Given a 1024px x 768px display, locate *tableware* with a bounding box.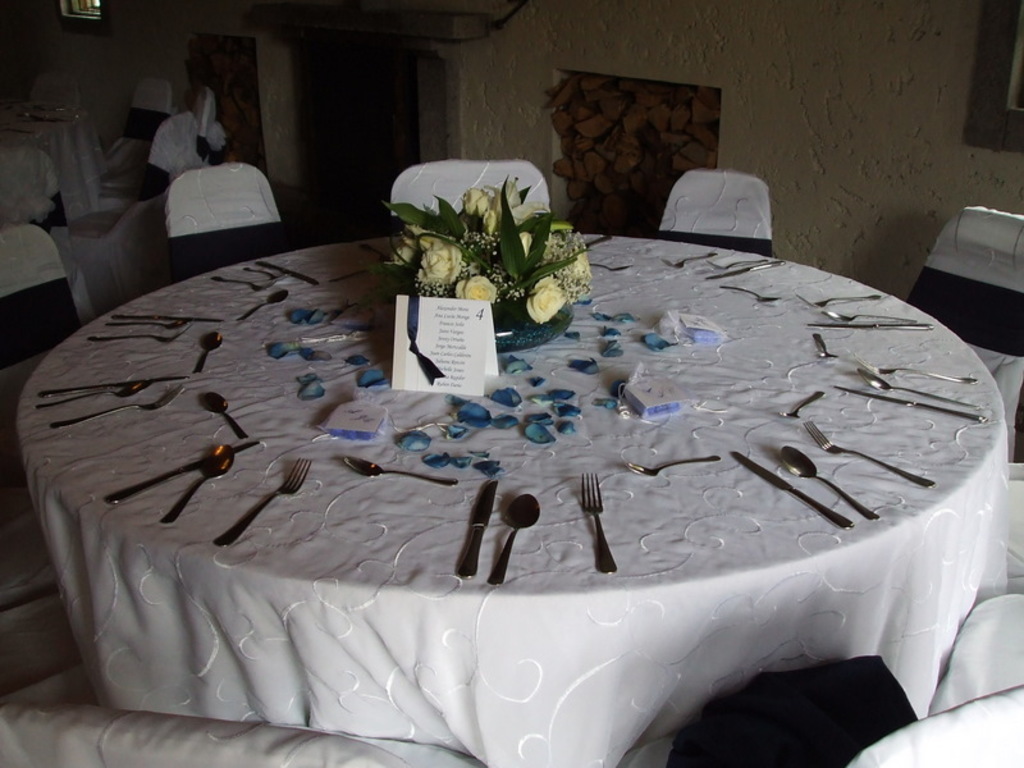
Located: {"left": 102, "top": 438, "right": 262, "bottom": 506}.
